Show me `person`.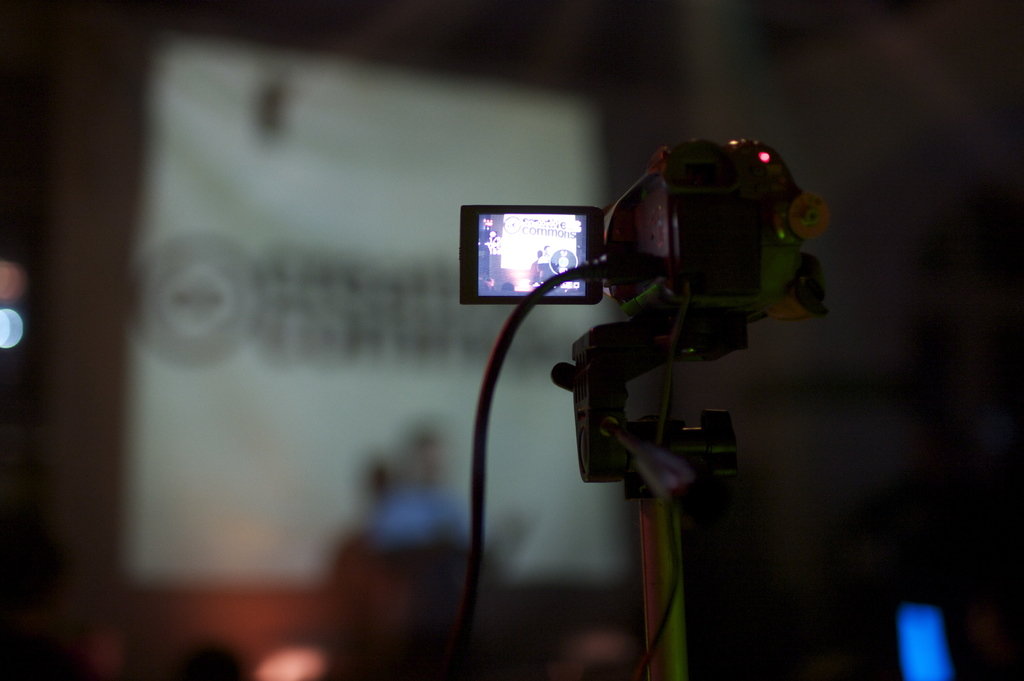
`person` is here: locate(374, 435, 480, 581).
